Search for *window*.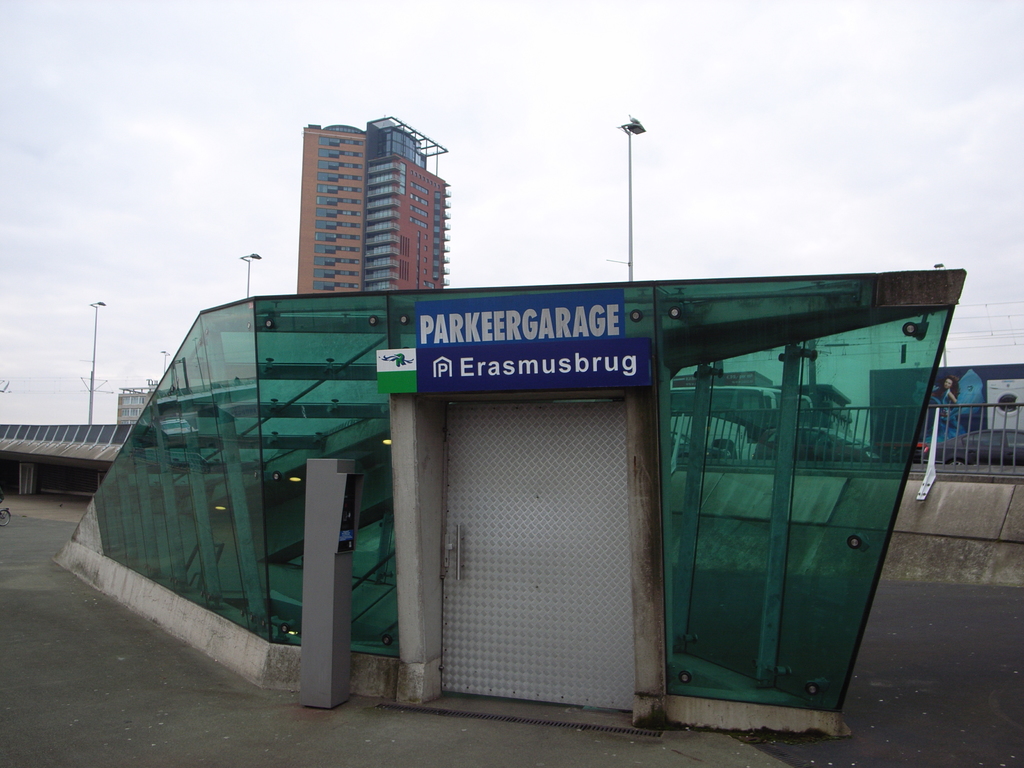
Found at rect(335, 282, 350, 285).
